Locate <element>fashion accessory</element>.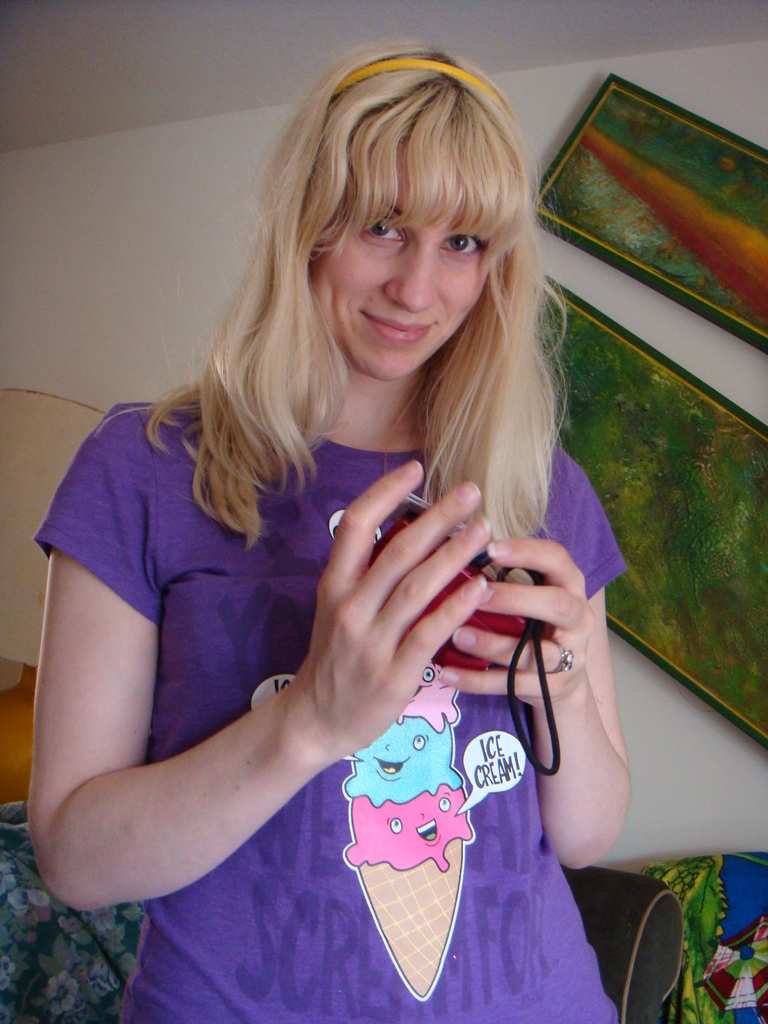
Bounding box: bbox(326, 58, 509, 116).
